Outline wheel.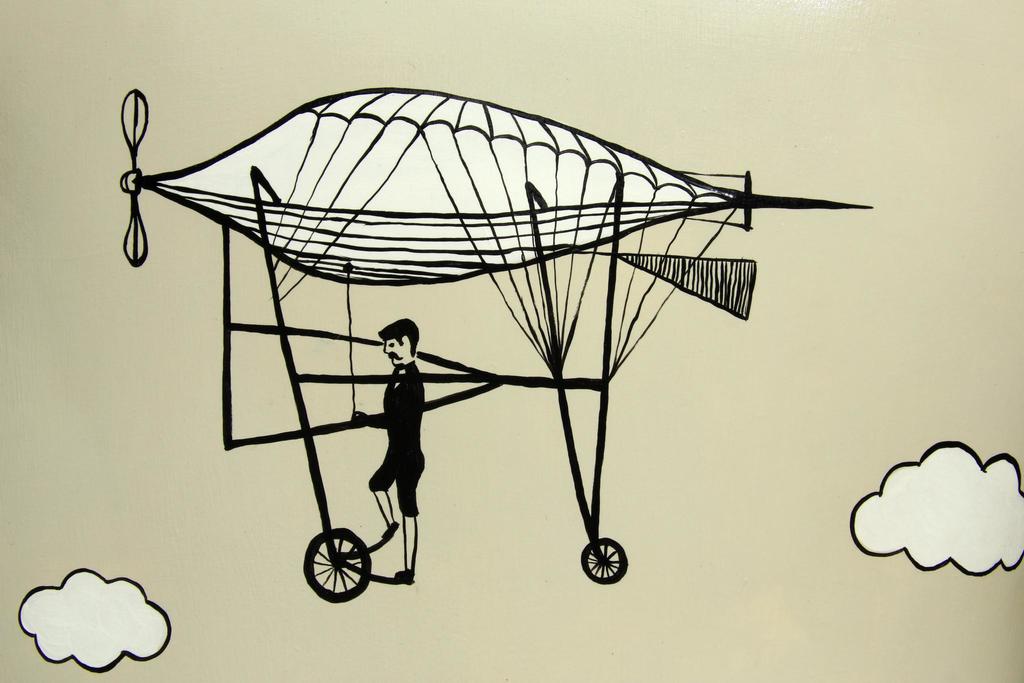
Outline: x1=582 y1=539 x2=627 y2=584.
